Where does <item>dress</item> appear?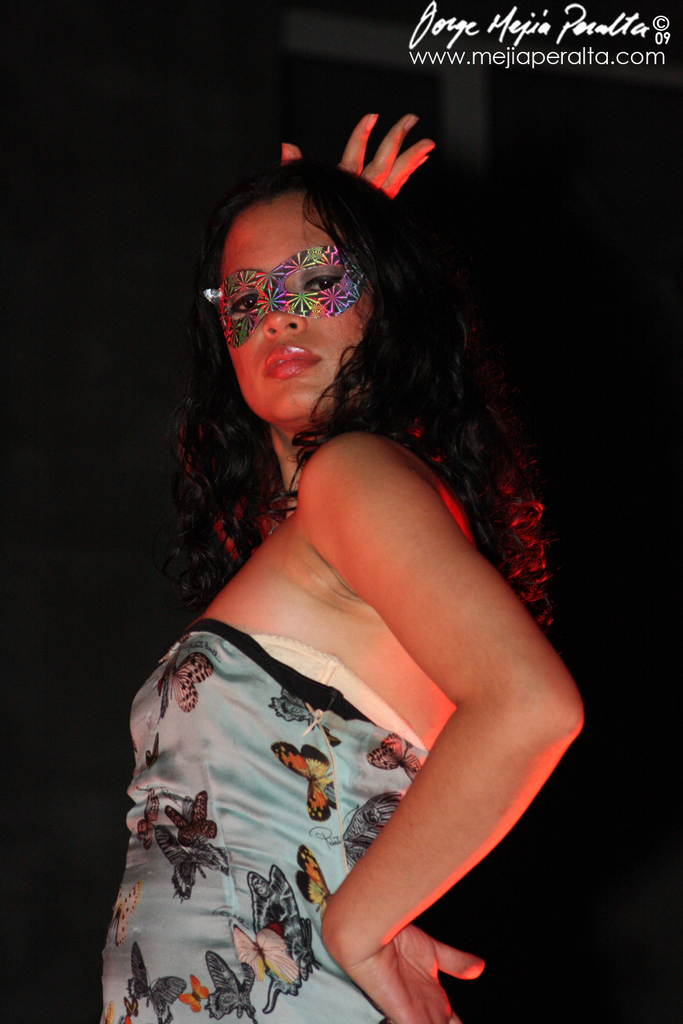
Appears at crop(93, 619, 431, 1023).
